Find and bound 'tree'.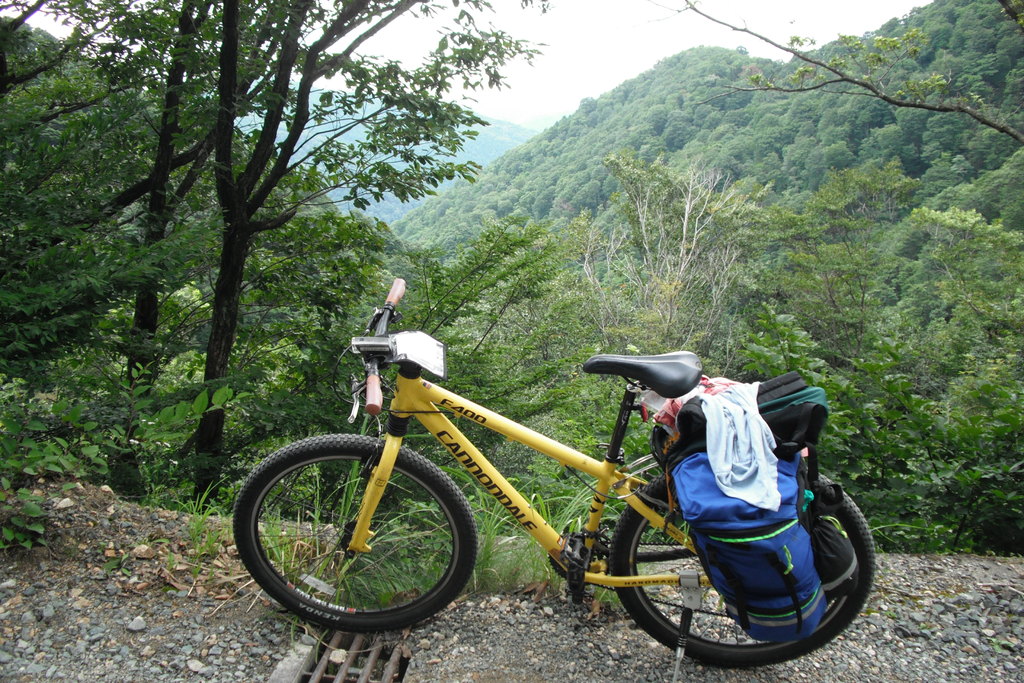
Bound: (x1=47, y1=40, x2=534, y2=356).
